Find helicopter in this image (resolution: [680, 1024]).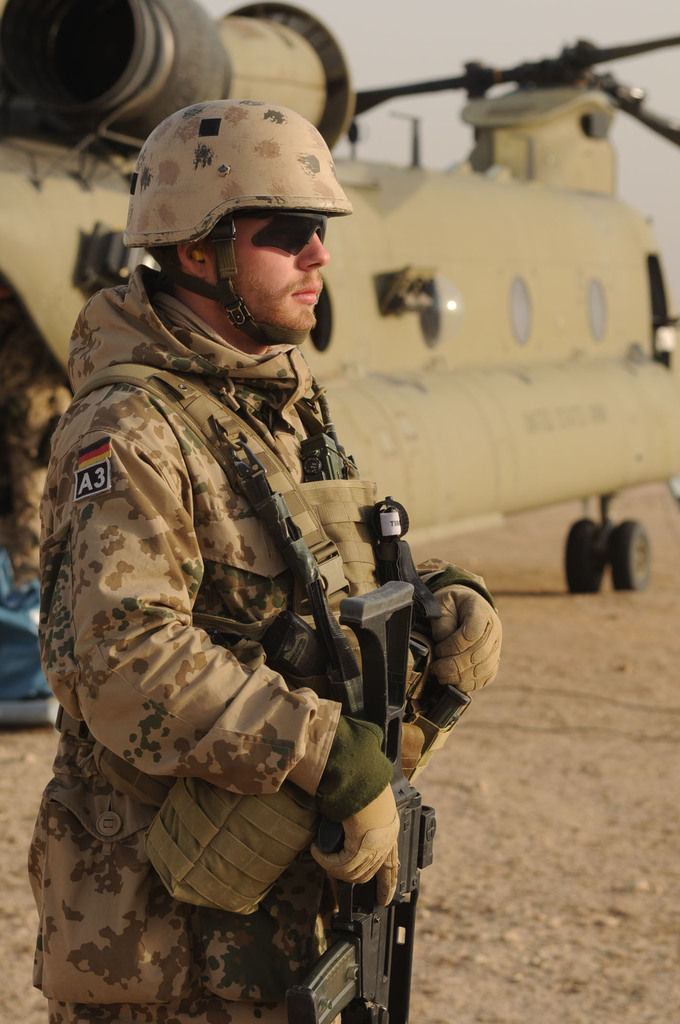
{"left": 0, "top": 0, "right": 679, "bottom": 595}.
